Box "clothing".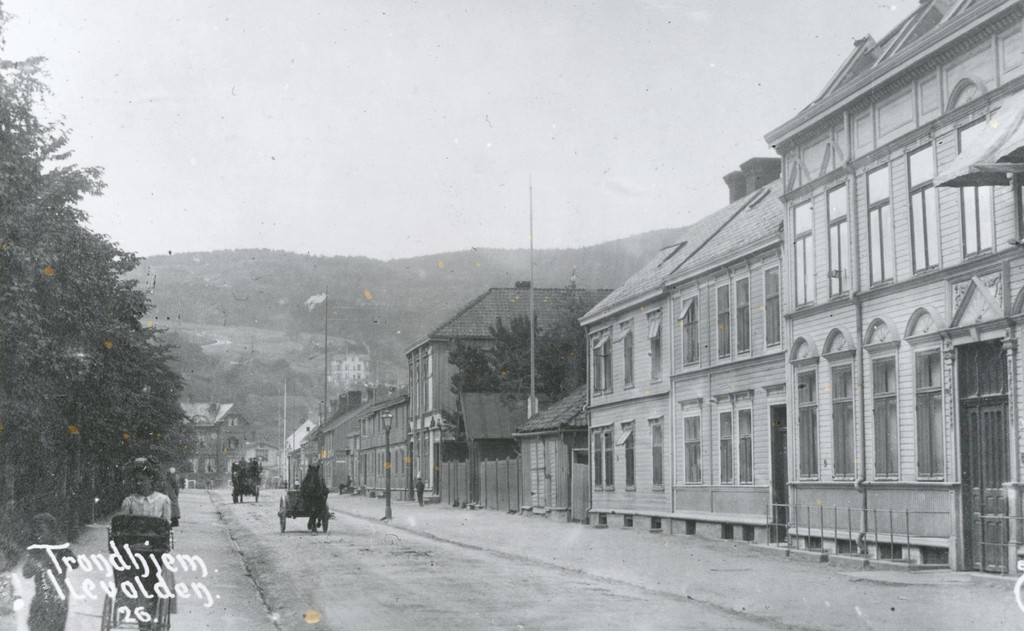
(116, 493, 181, 533).
